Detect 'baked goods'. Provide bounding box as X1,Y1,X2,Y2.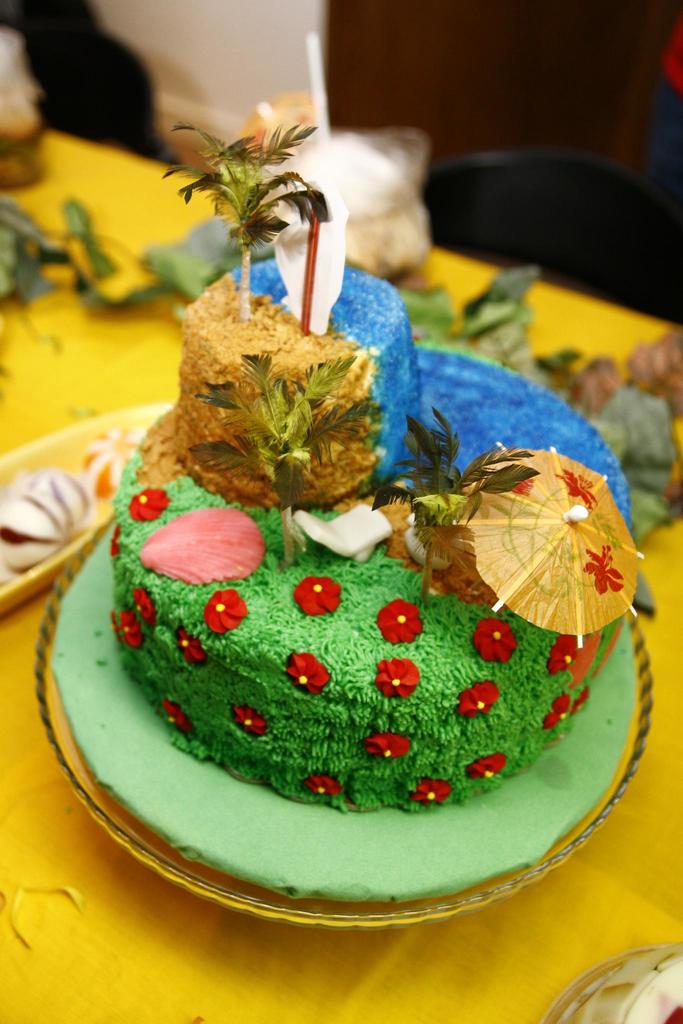
37,120,641,911.
